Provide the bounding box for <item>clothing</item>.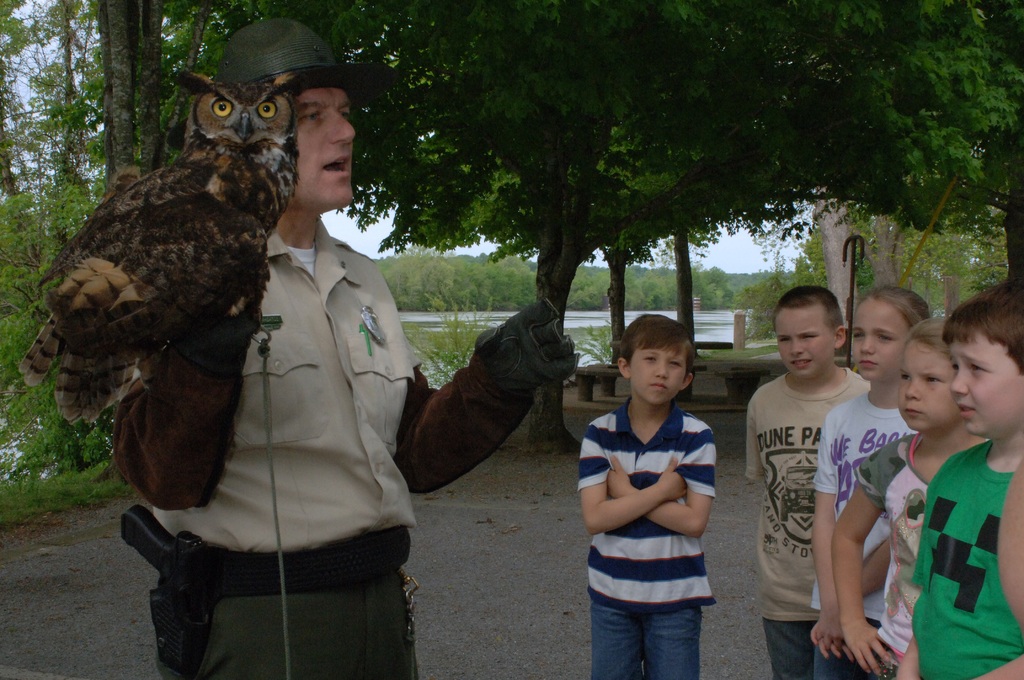
Rect(890, 418, 1012, 676).
